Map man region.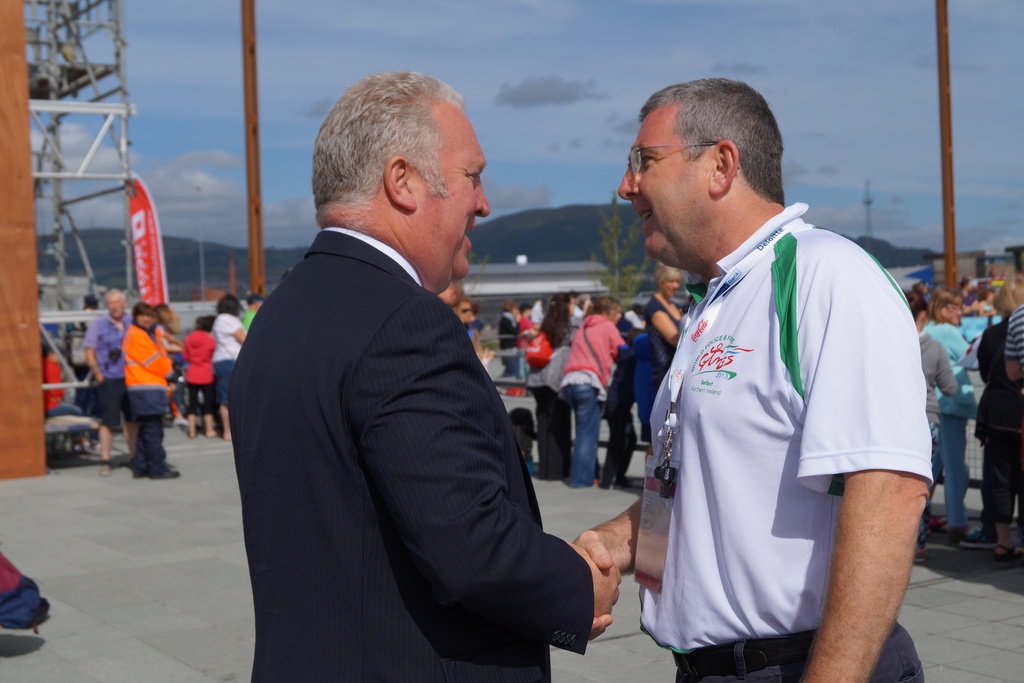
Mapped to l=575, t=78, r=929, b=682.
